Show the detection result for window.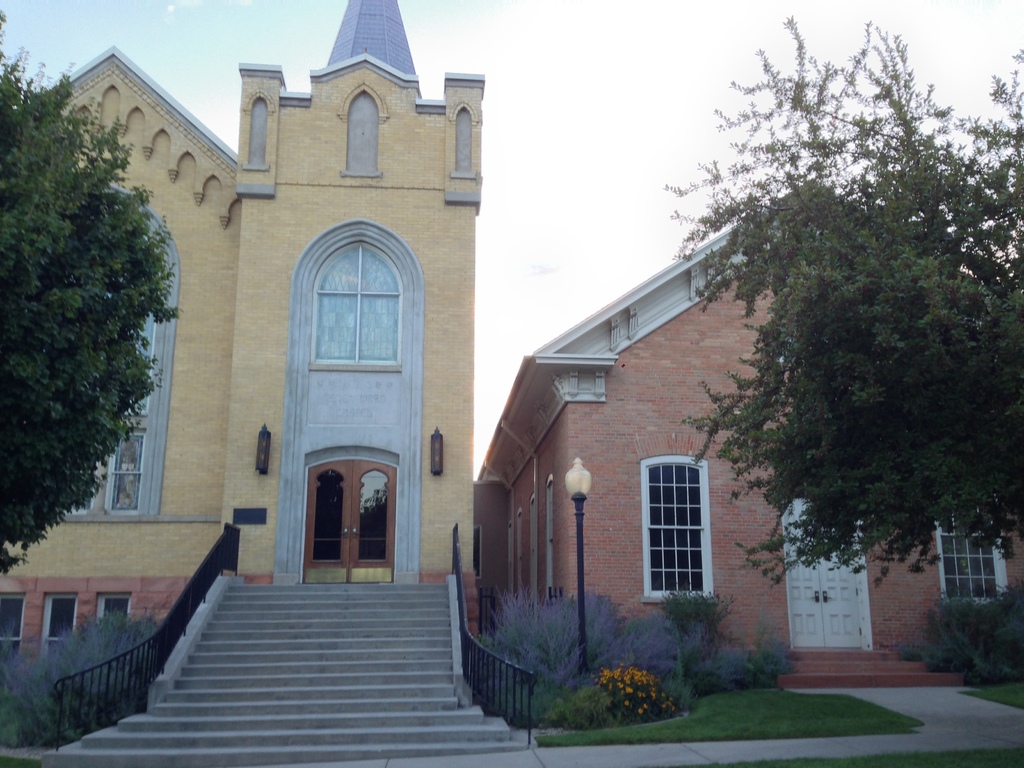
rect(636, 452, 714, 604).
